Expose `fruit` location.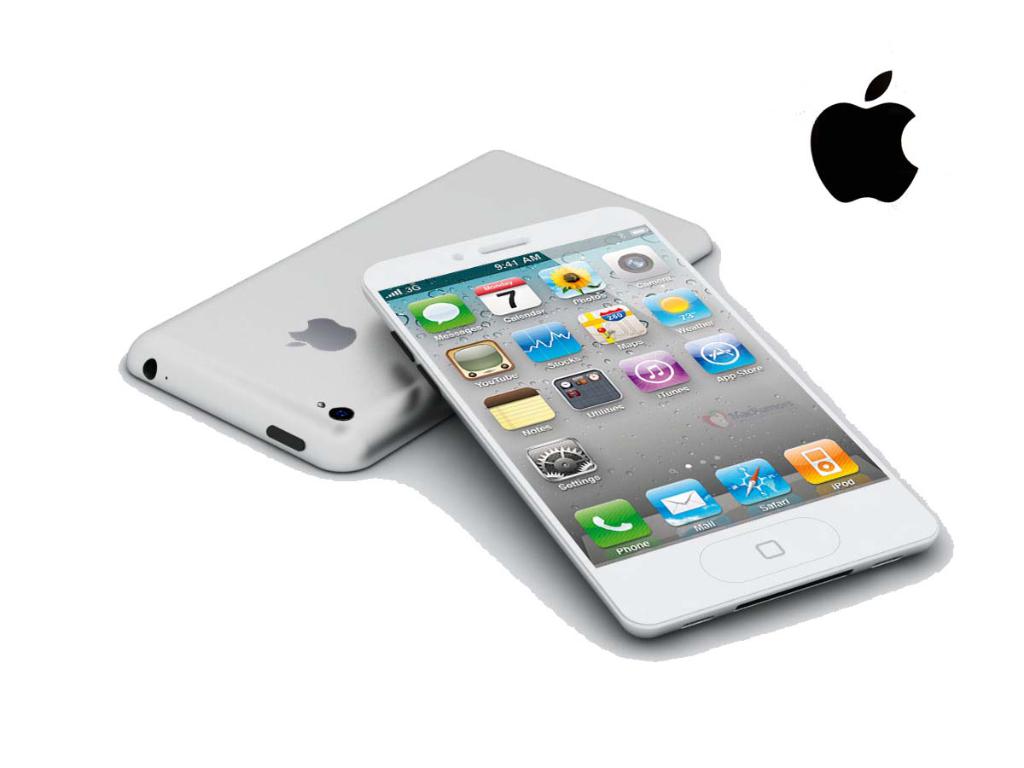
Exposed at box(288, 318, 356, 355).
